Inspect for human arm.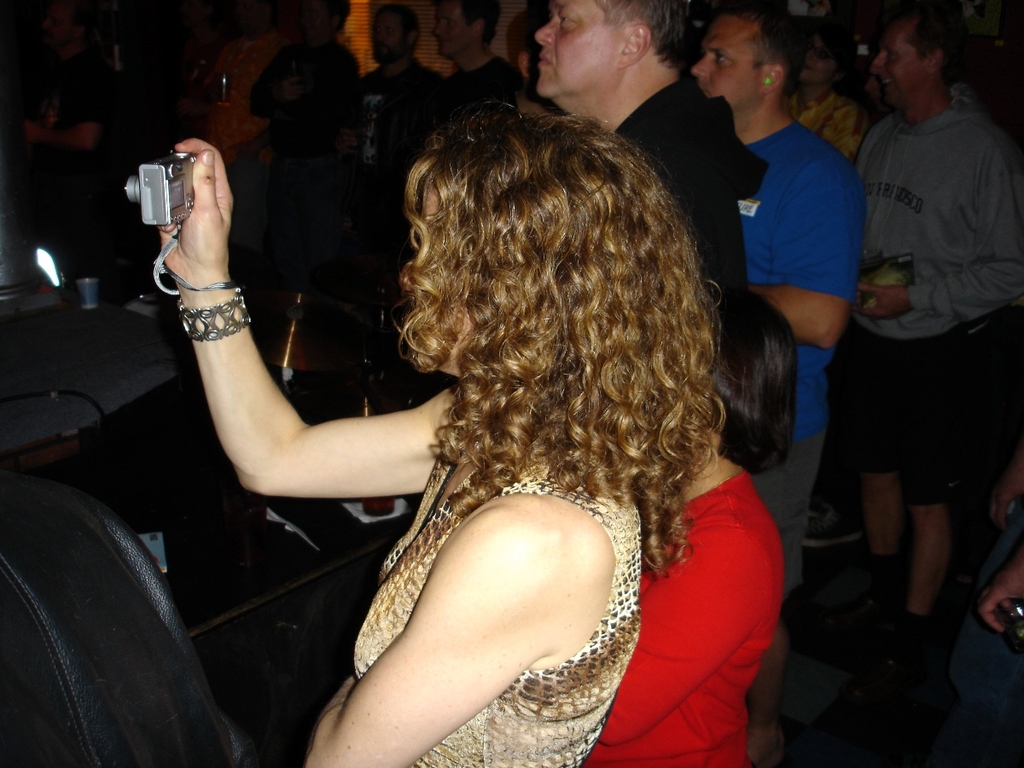
Inspection: box(847, 130, 1023, 332).
